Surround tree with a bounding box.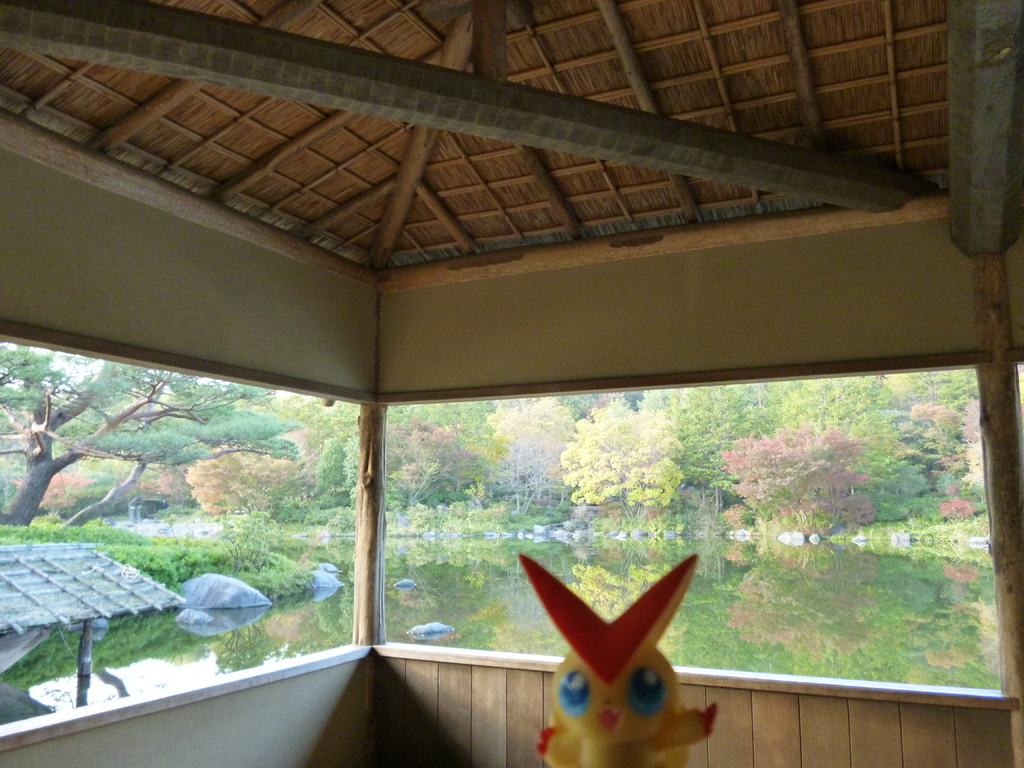
892,379,999,510.
